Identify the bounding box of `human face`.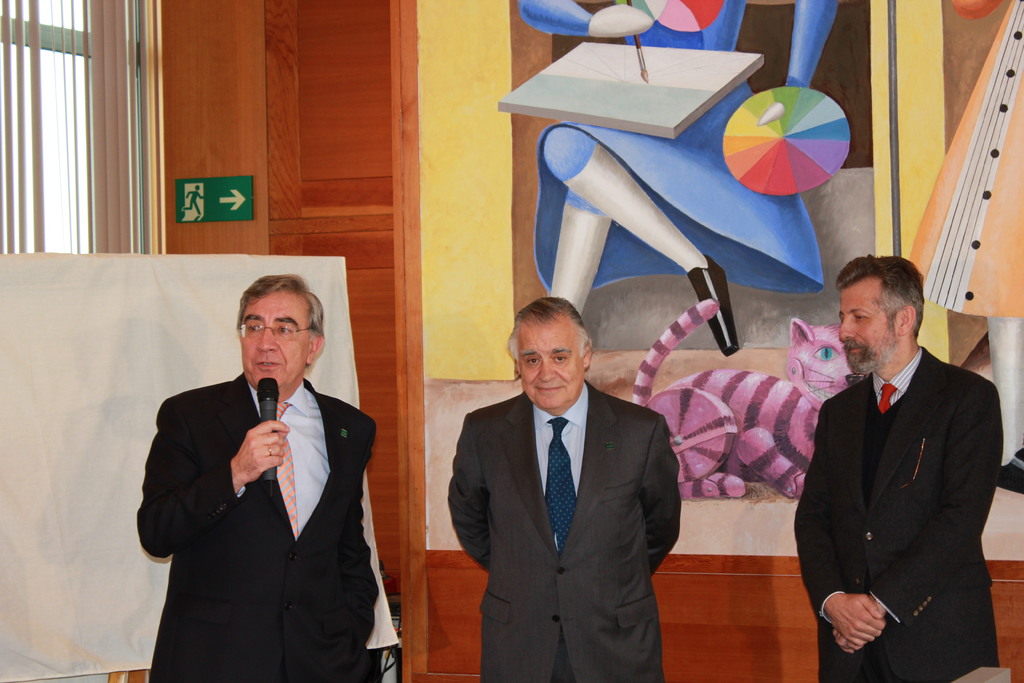
box(516, 320, 585, 407).
